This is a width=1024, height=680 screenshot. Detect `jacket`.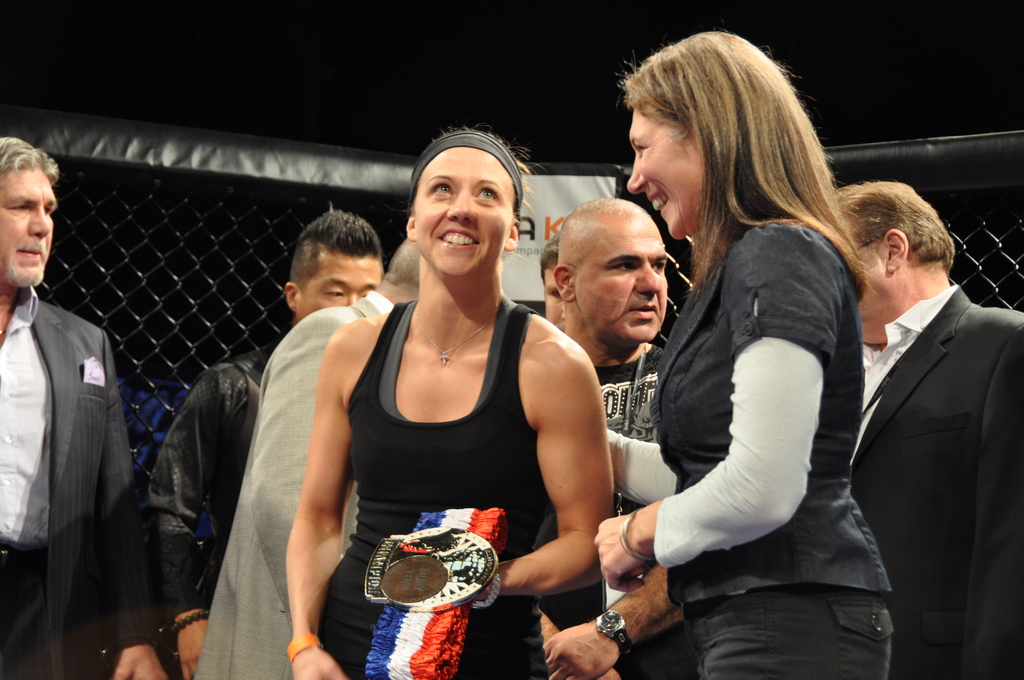
623/158/916/624.
